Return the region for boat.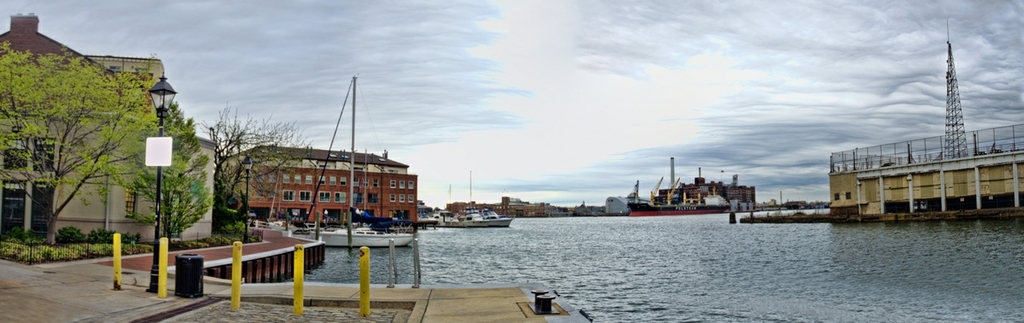
detection(823, 30, 1022, 223).
